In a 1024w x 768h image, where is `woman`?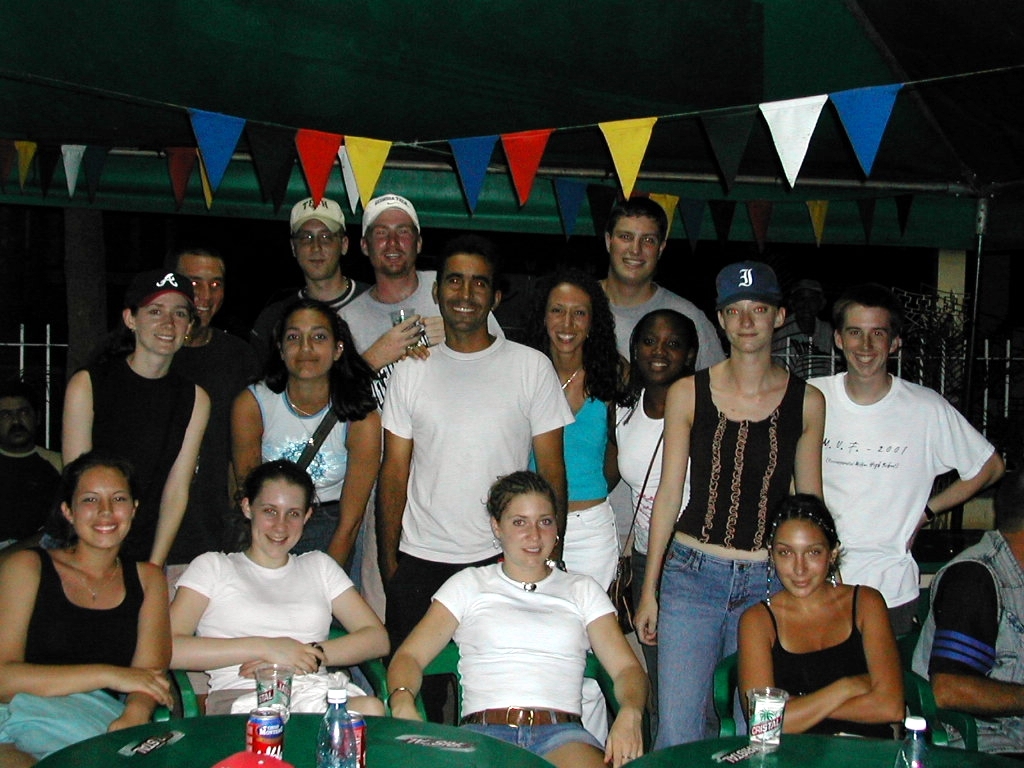
detection(735, 489, 902, 738).
